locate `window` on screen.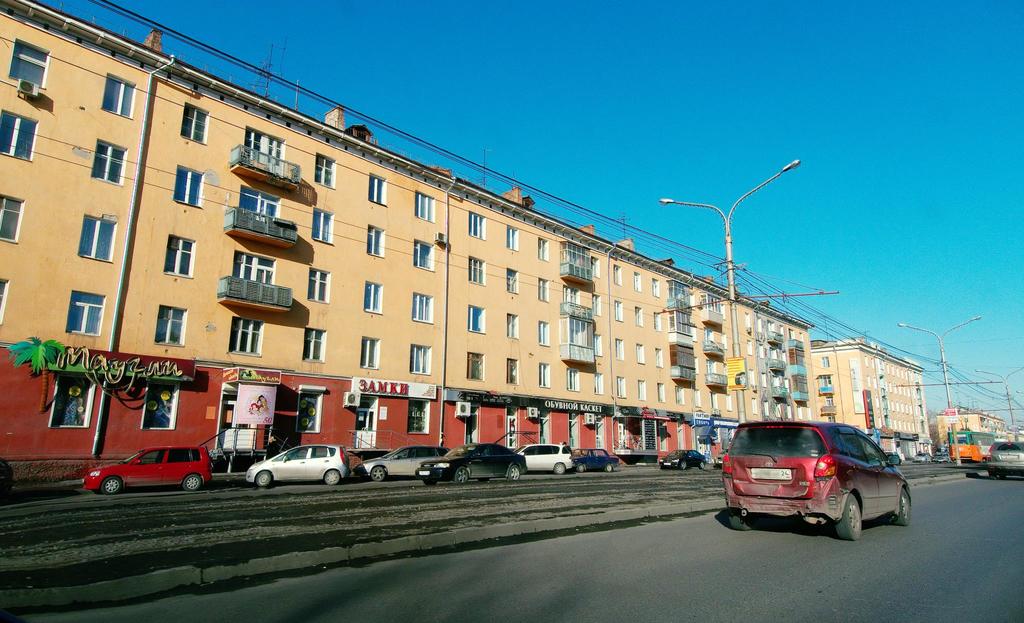
On screen at [x1=246, y1=125, x2=284, y2=171].
